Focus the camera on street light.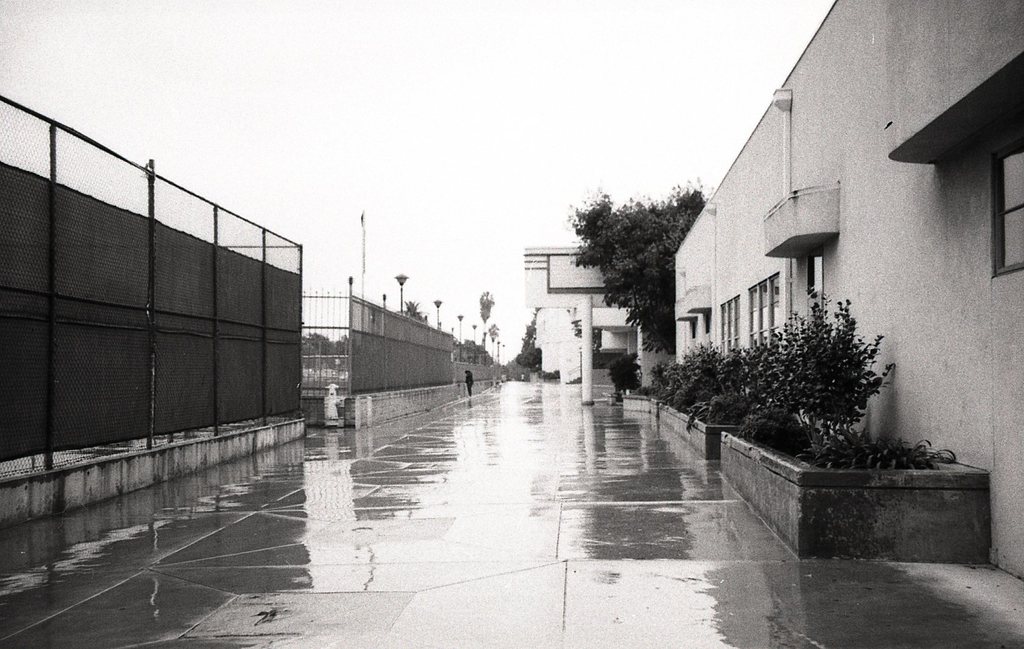
Focus region: locate(483, 331, 486, 363).
